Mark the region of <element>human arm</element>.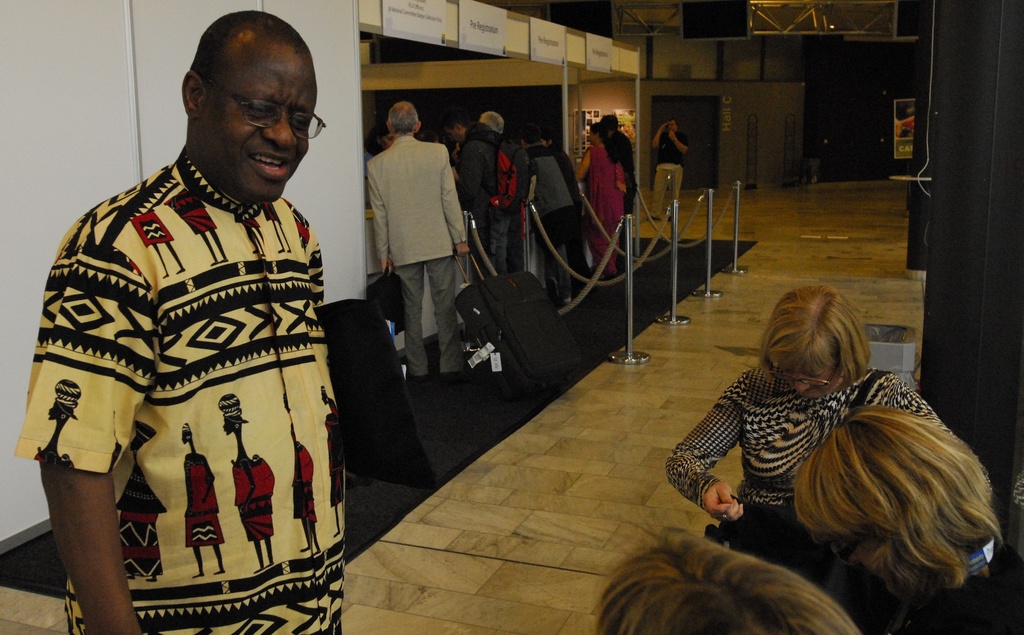
Region: 881,379,990,503.
